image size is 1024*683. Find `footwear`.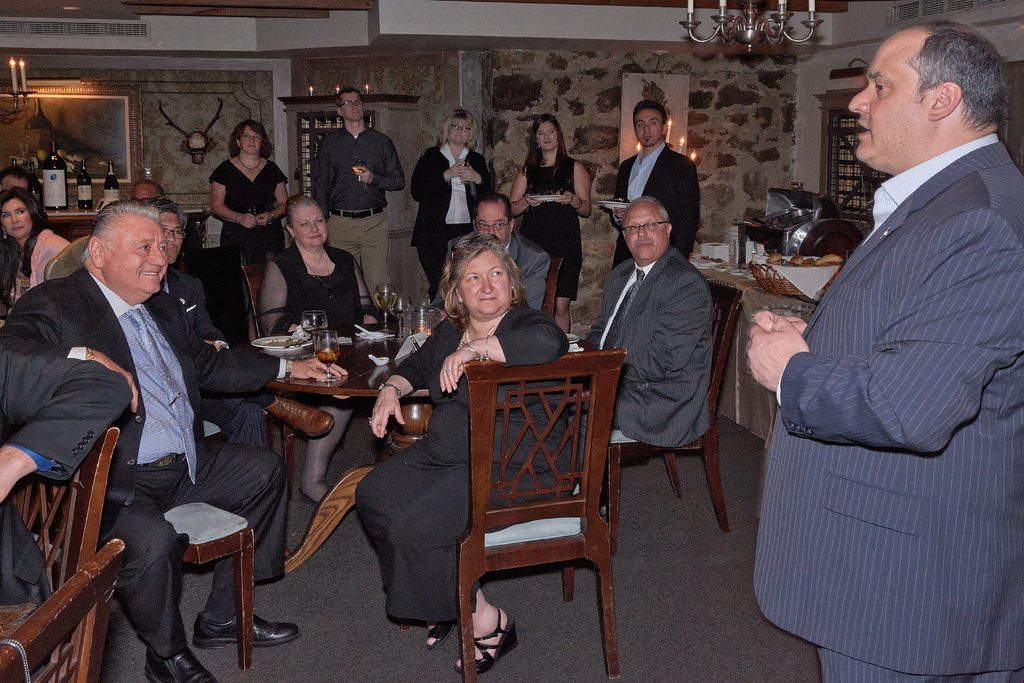
{"x1": 143, "y1": 642, "x2": 221, "y2": 682}.
